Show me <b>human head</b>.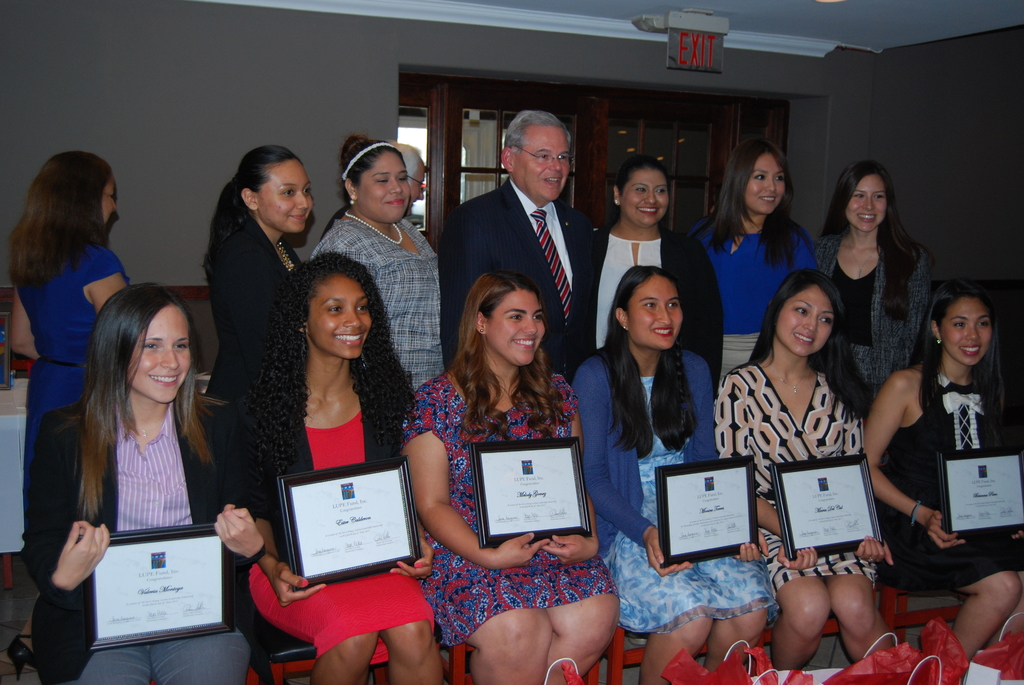
<b>human head</b> is here: rect(838, 162, 887, 227).
